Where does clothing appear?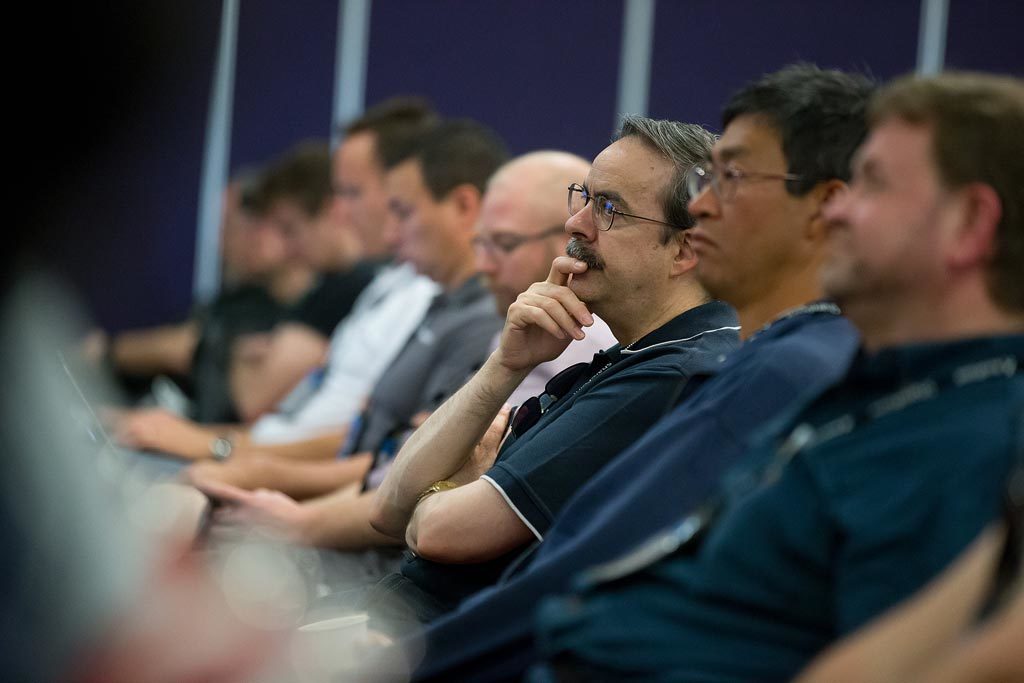
Appears at detection(335, 282, 864, 679).
